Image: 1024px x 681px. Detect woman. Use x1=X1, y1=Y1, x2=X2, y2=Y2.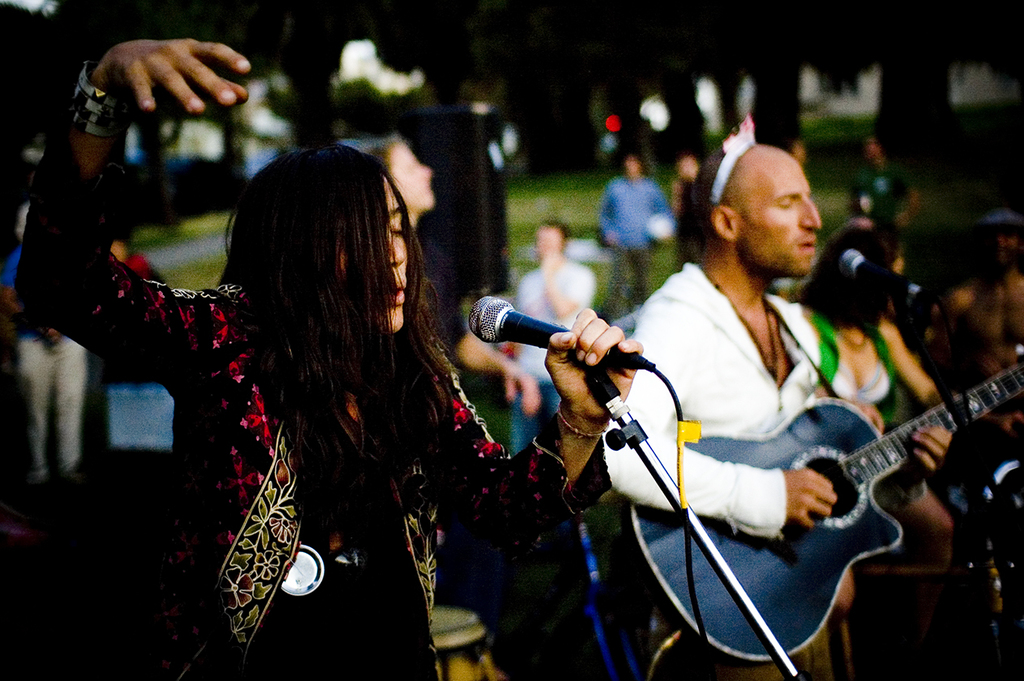
x1=118, y1=97, x2=550, y2=663.
